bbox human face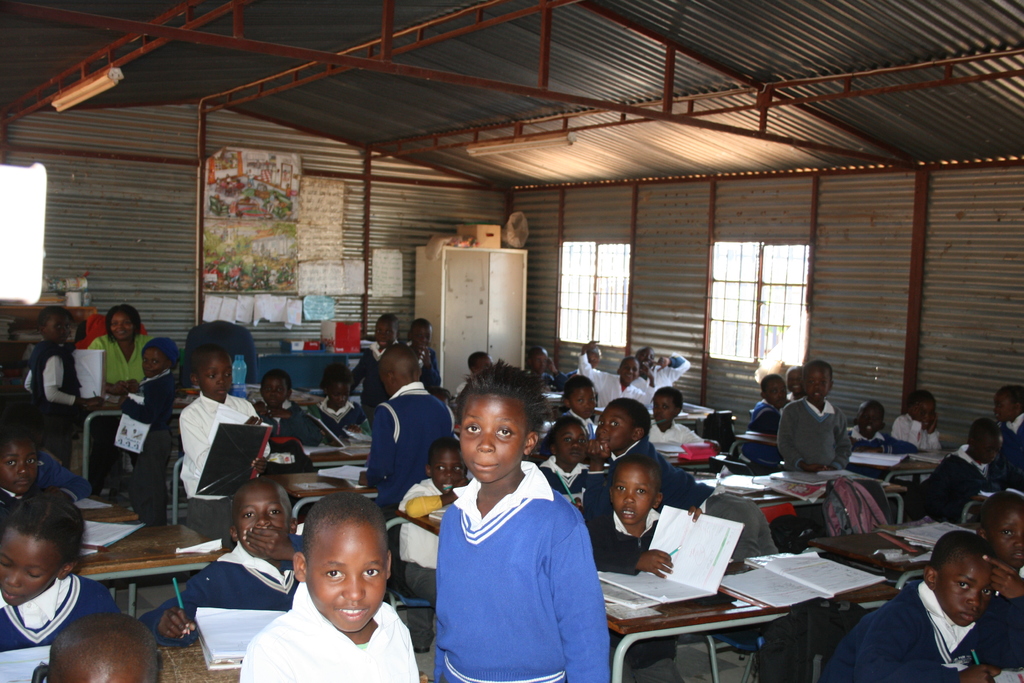
bbox=(932, 556, 993, 627)
